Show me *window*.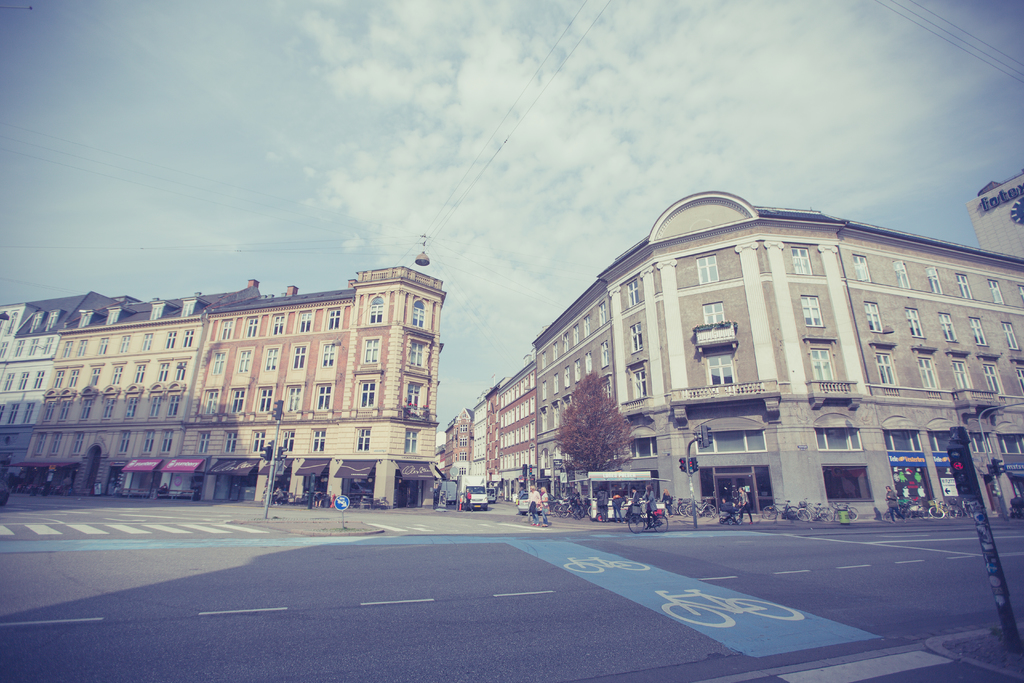
*window* is here: detection(932, 431, 952, 451).
